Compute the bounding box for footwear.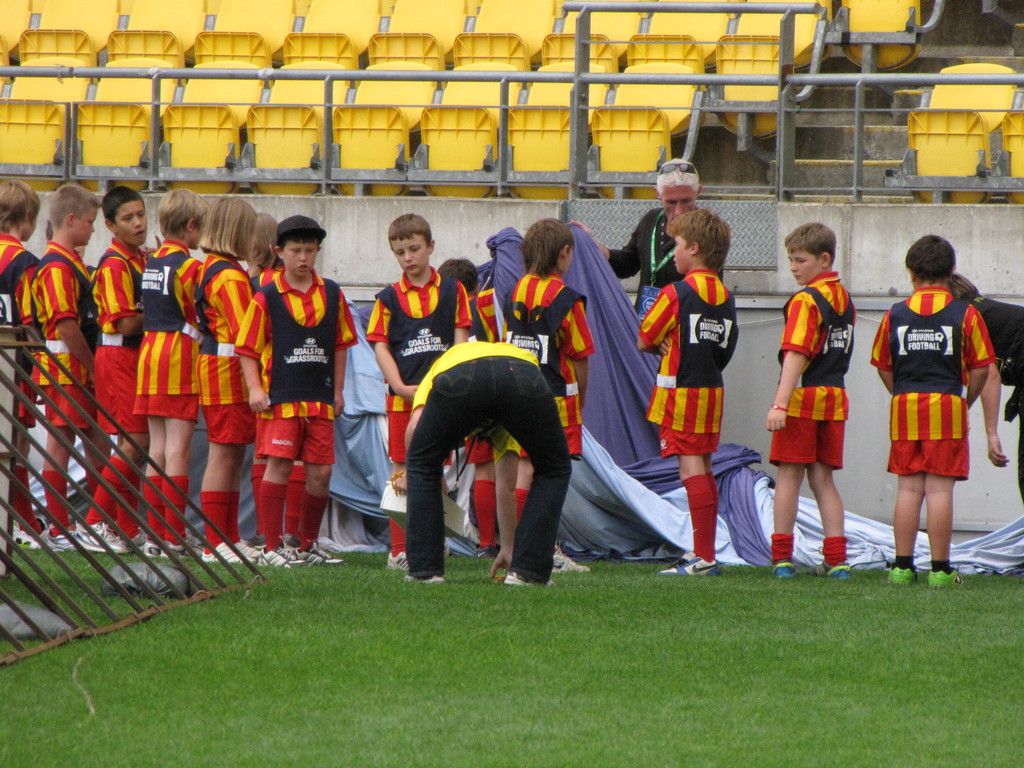
box=[931, 564, 964, 585].
